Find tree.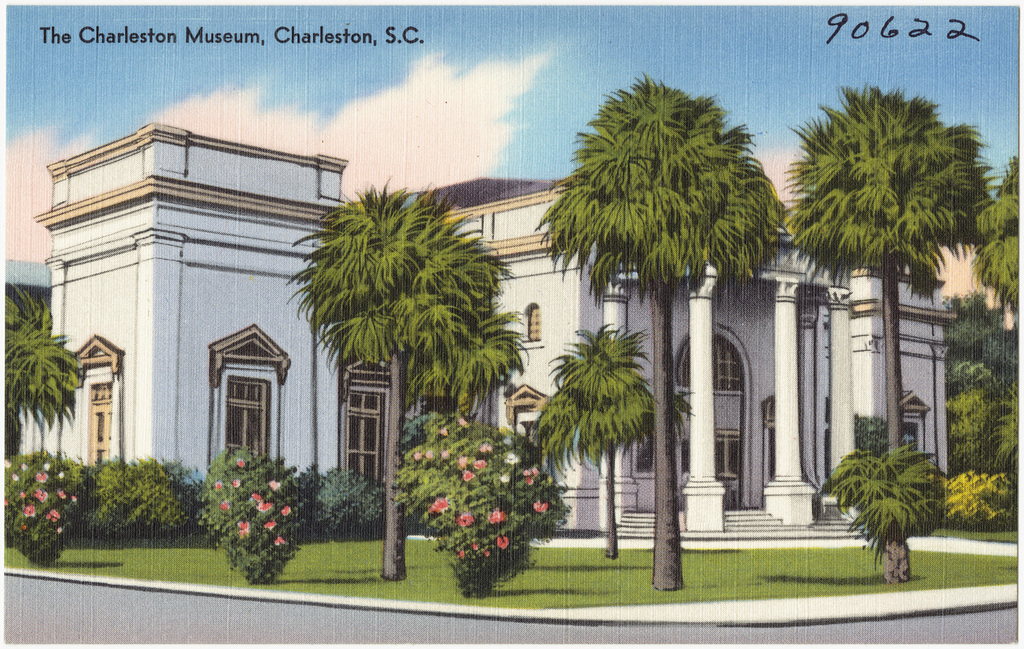
[left=0, top=282, right=88, bottom=456].
